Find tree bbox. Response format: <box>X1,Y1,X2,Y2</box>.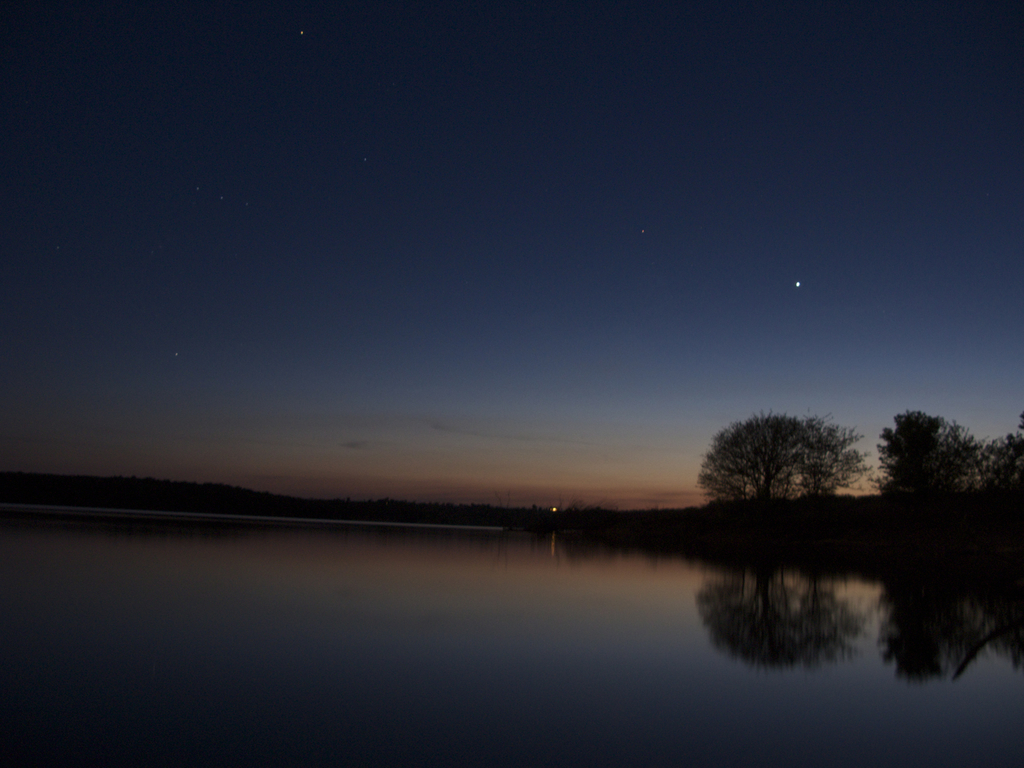
<box>700,407,853,525</box>.
